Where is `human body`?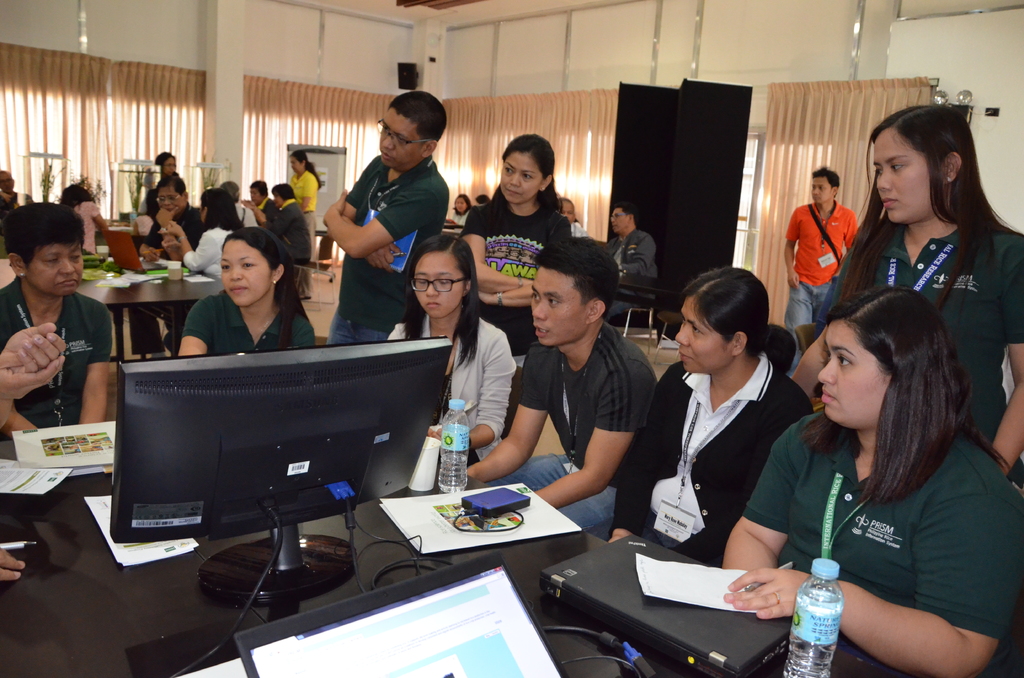
606/268/815/563.
